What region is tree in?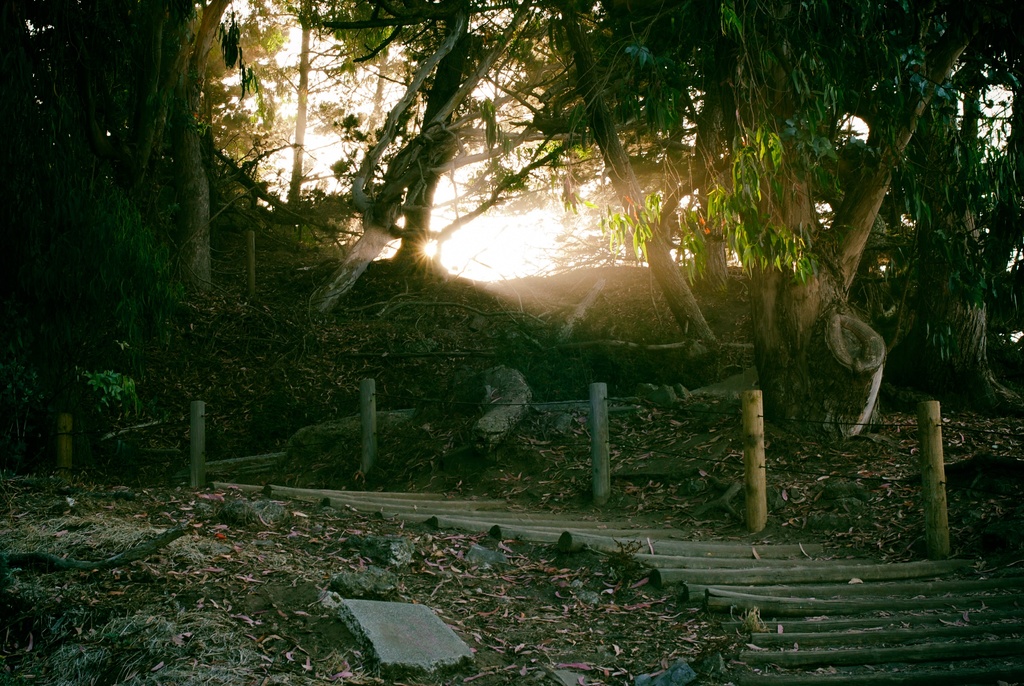
{"left": 612, "top": 0, "right": 1009, "bottom": 457}.
